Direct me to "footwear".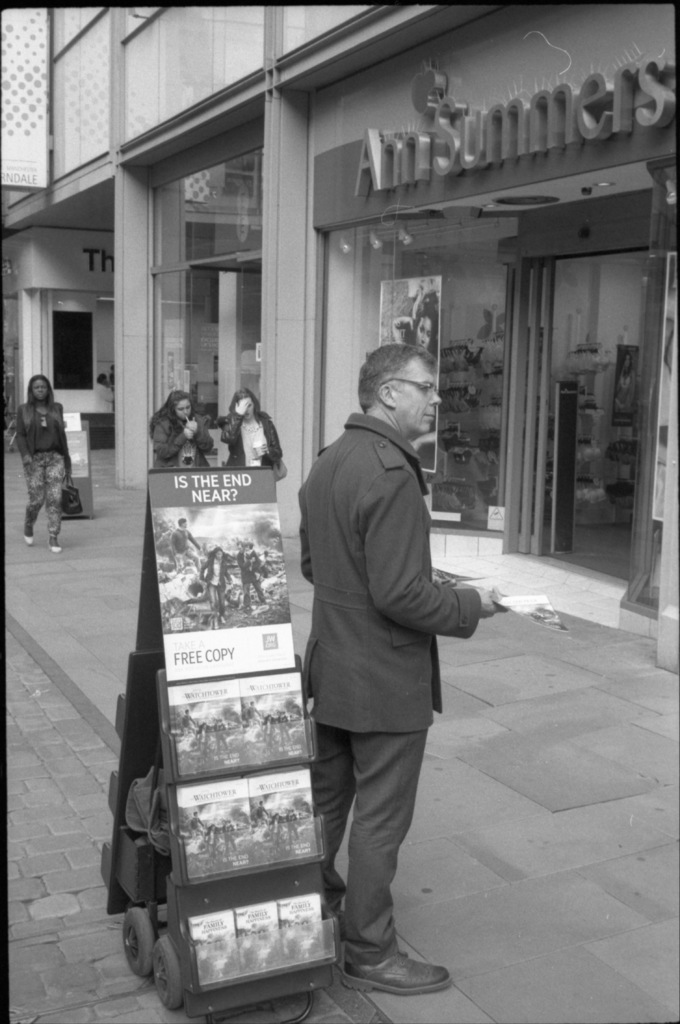
Direction: 319, 874, 343, 948.
